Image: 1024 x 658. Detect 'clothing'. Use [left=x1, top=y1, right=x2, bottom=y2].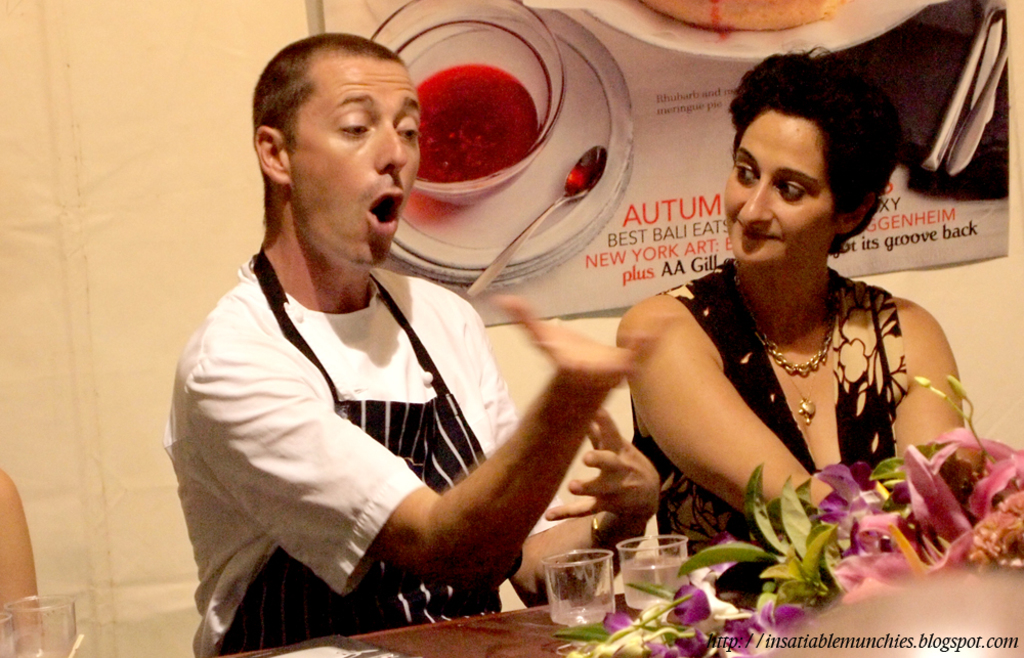
[left=613, top=228, right=964, bottom=540].
